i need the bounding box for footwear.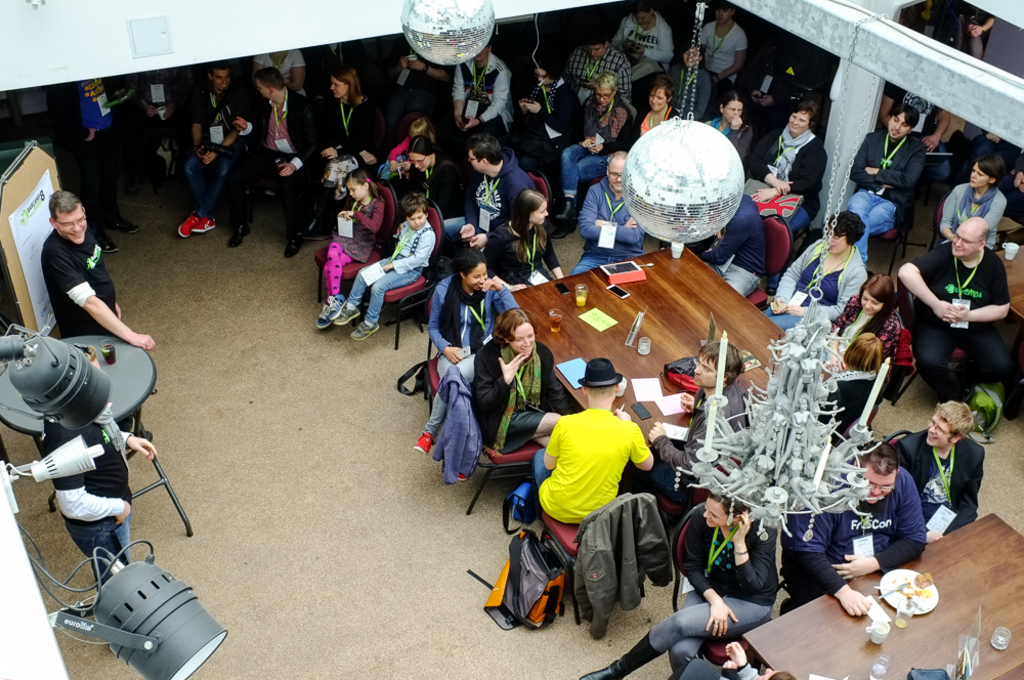
Here it is: 336,297,342,321.
